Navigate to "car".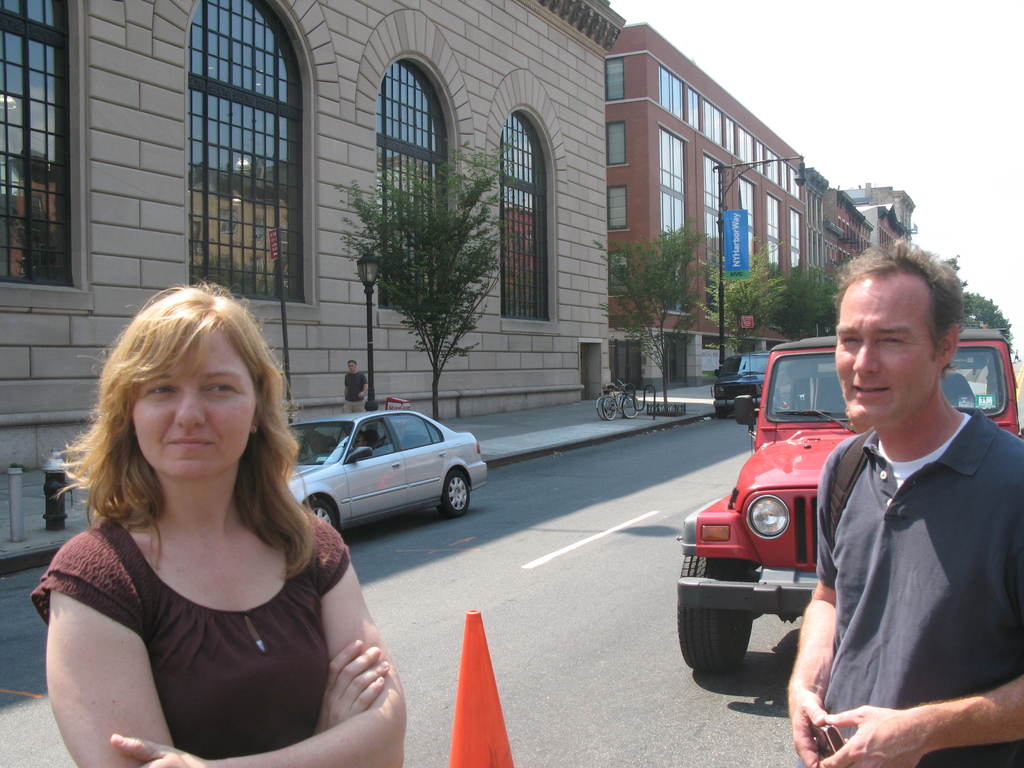
Navigation target: locate(275, 410, 492, 540).
